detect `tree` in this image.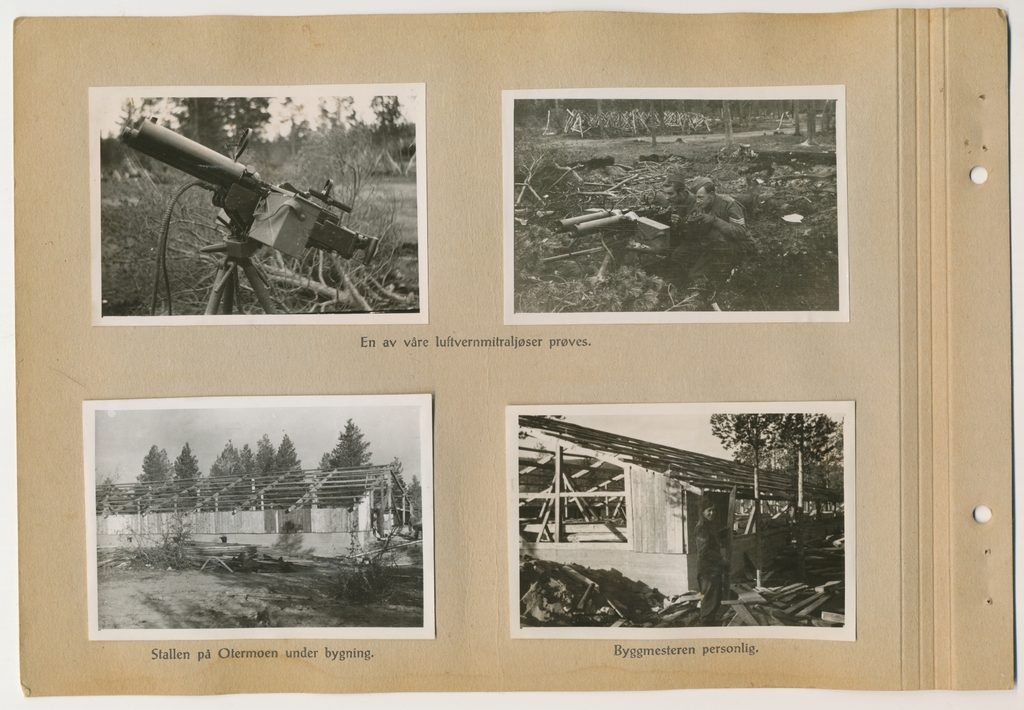
Detection: select_region(704, 412, 784, 510).
